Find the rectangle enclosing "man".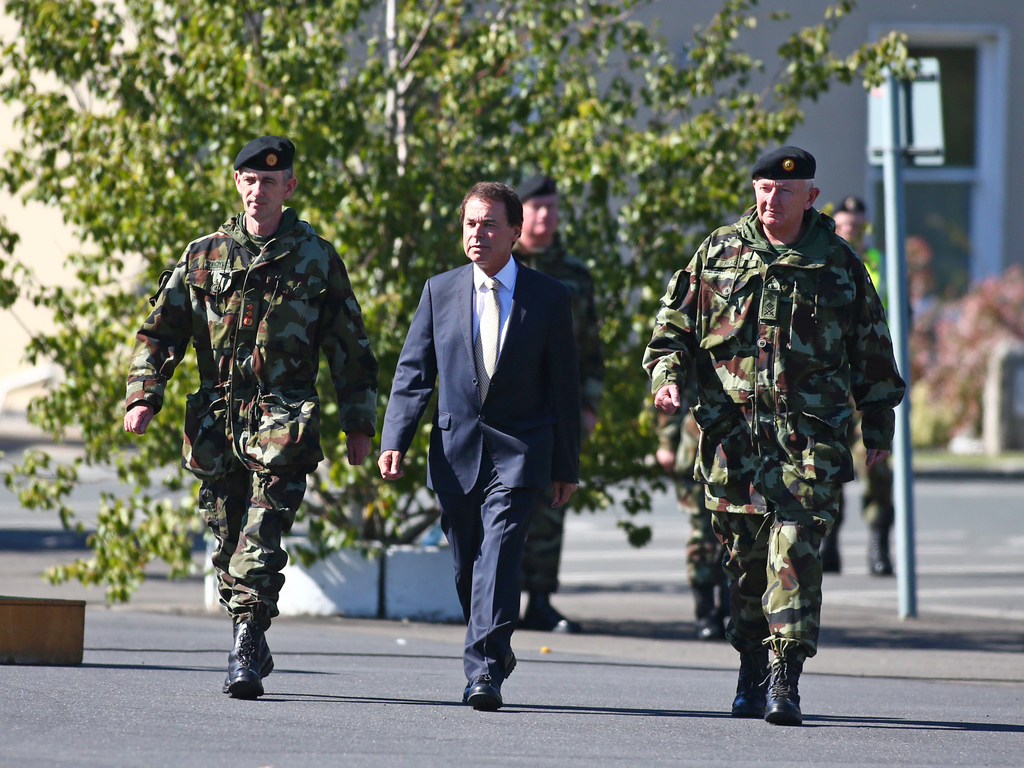
637 155 904 722.
